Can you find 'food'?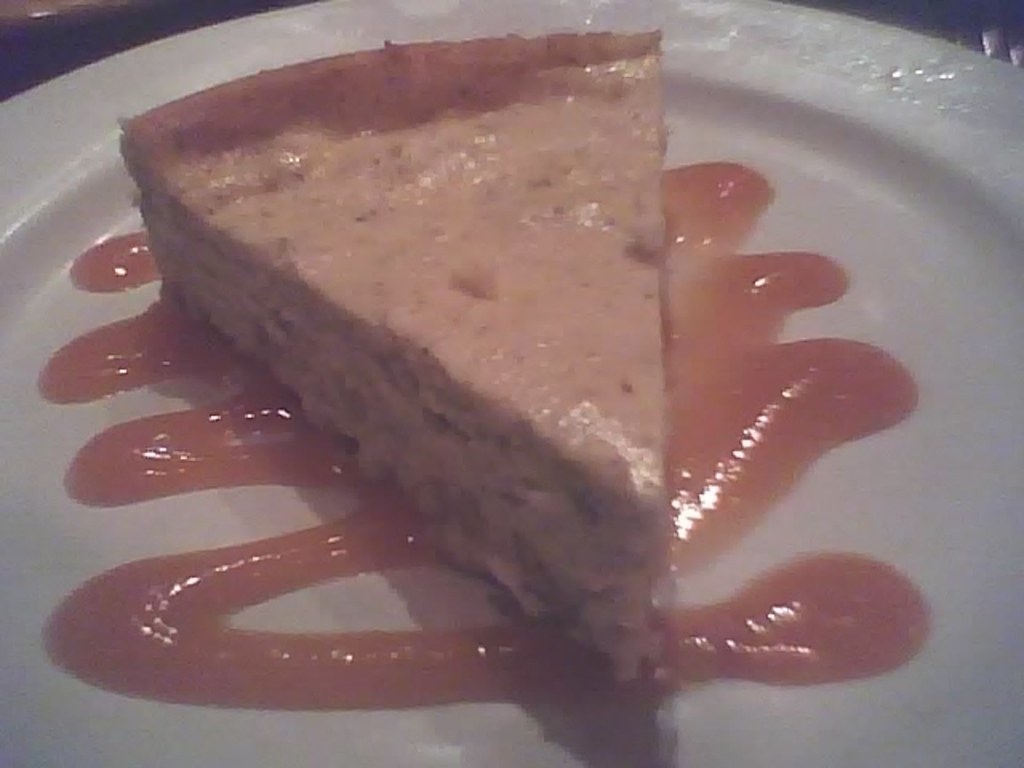
Yes, bounding box: (37, 18, 918, 739).
